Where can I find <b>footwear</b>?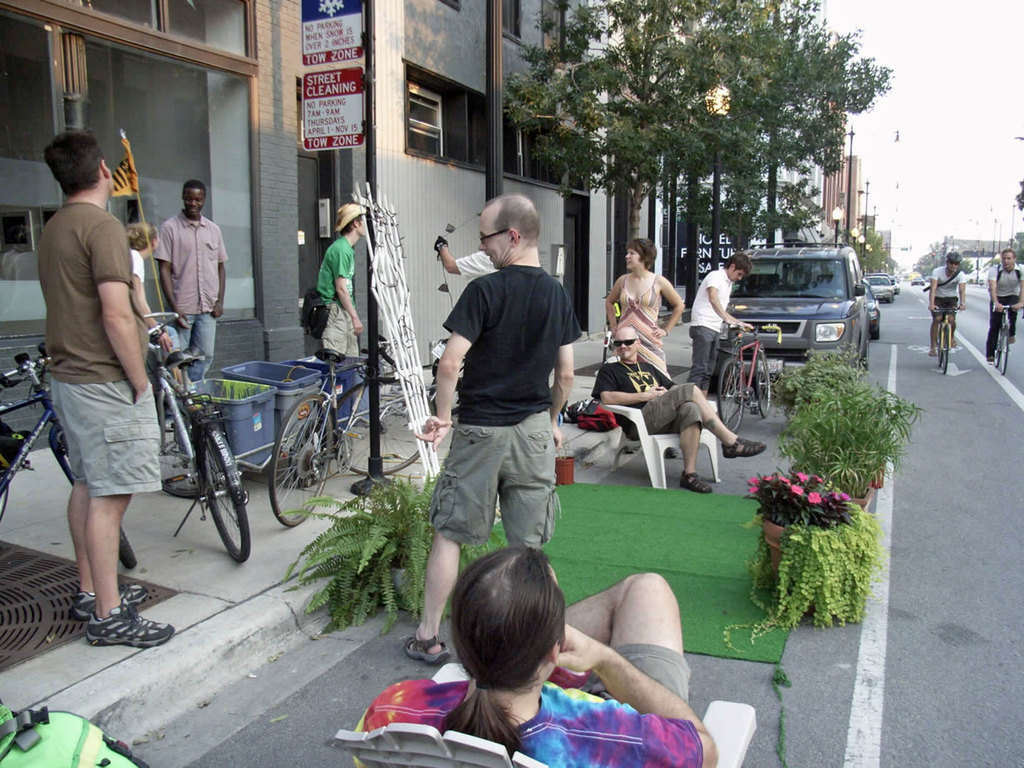
You can find it at crop(723, 432, 764, 453).
